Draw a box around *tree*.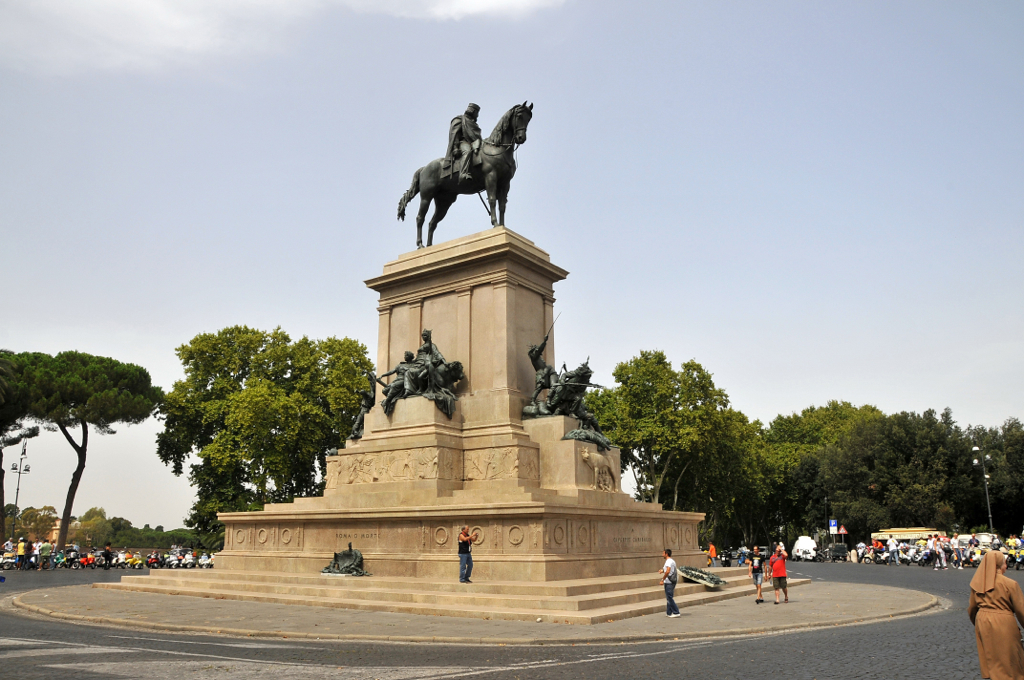
(678, 365, 766, 559).
